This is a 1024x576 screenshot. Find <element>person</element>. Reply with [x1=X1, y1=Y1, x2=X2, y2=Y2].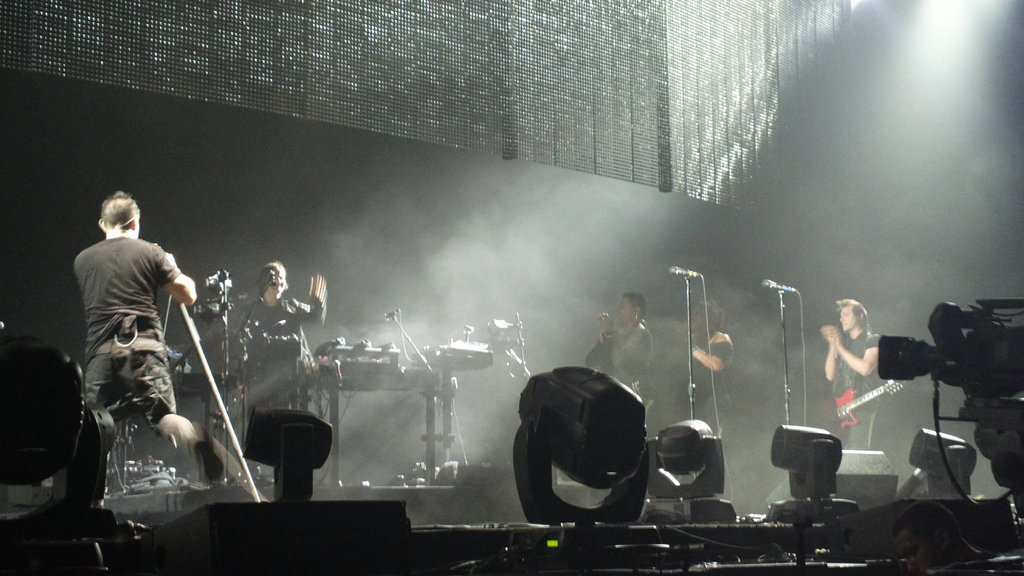
[x1=566, y1=298, x2=650, y2=399].
